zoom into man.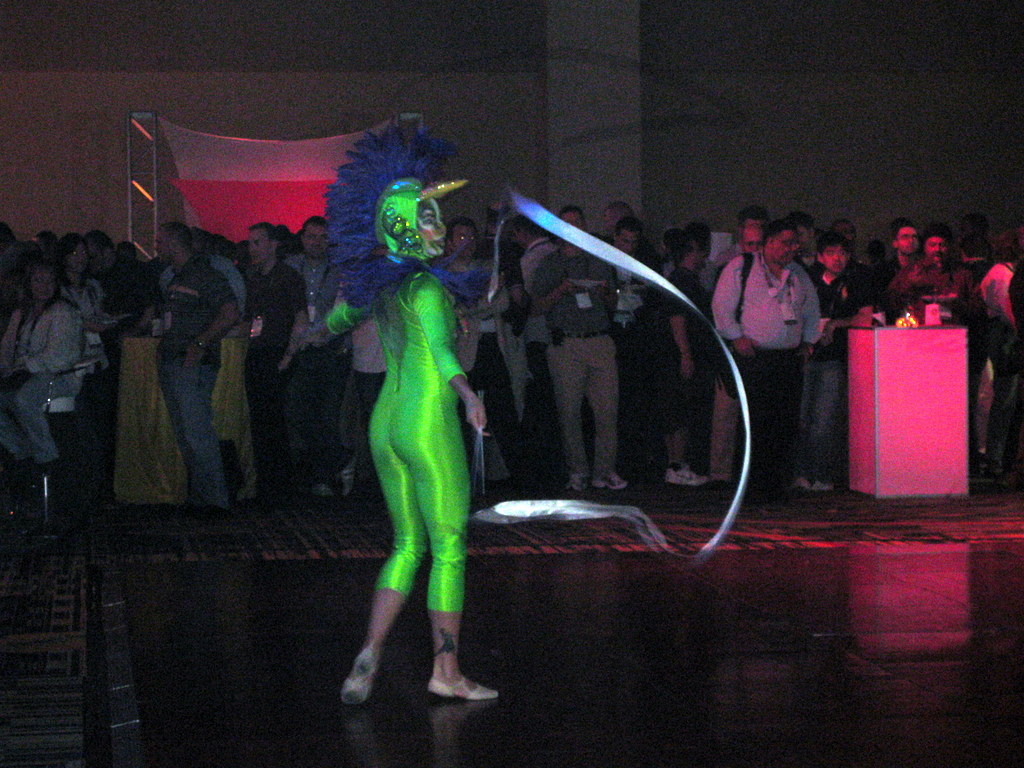
Zoom target: detection(530, 204, 629, 492).
